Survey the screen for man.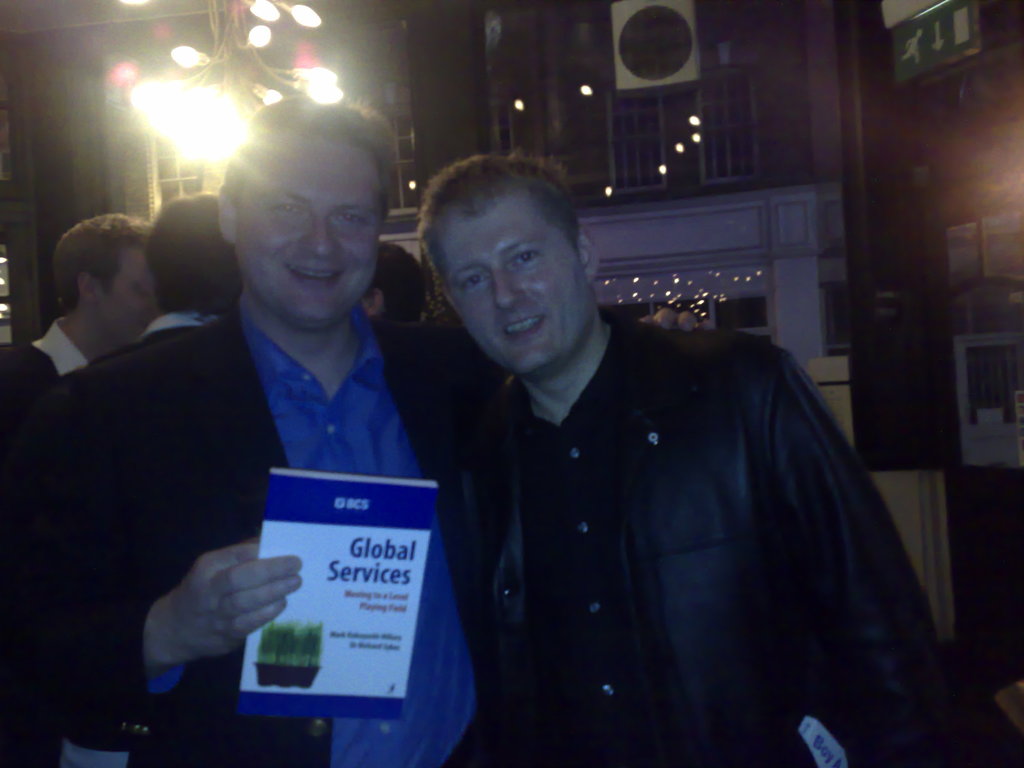
Survey found: select_region(2, 101, 500, 764).
